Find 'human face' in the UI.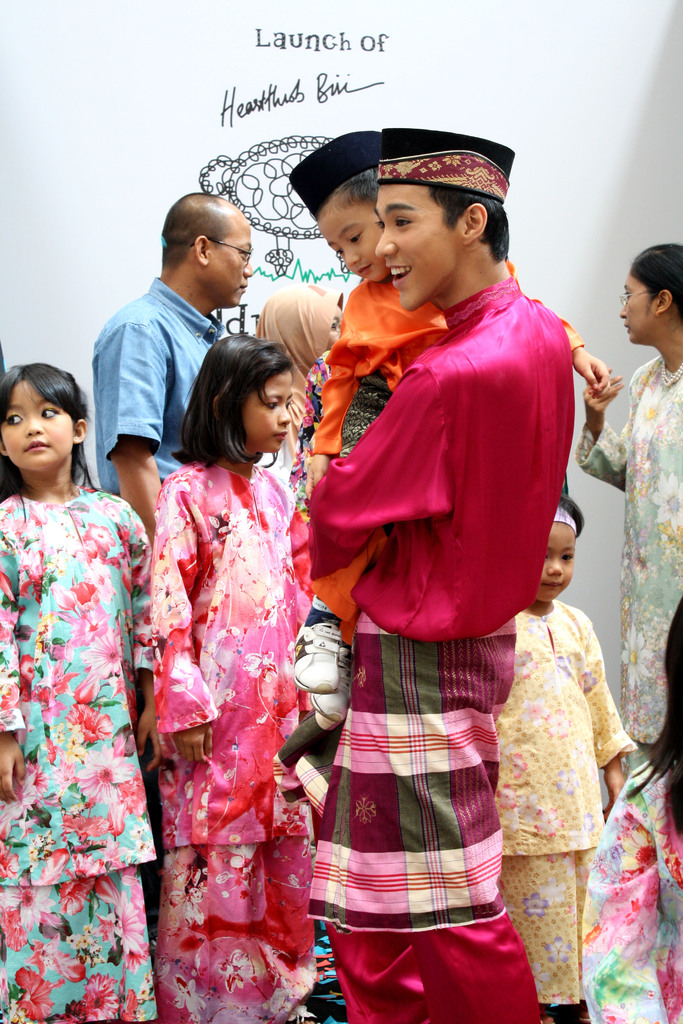
UI element at (381, 183, 459, 307).
